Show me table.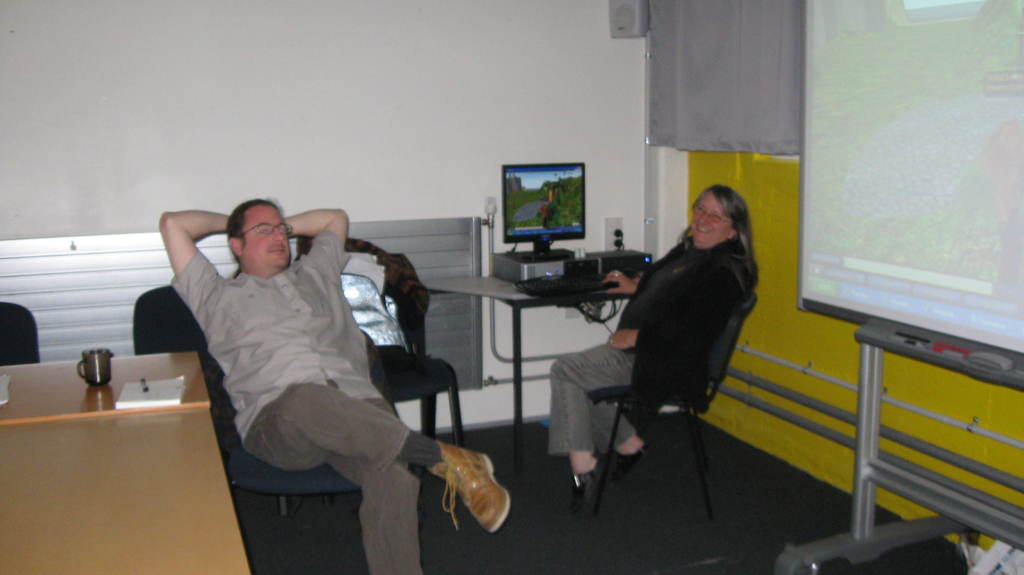
table is here: 0, 344, 285, 567.
